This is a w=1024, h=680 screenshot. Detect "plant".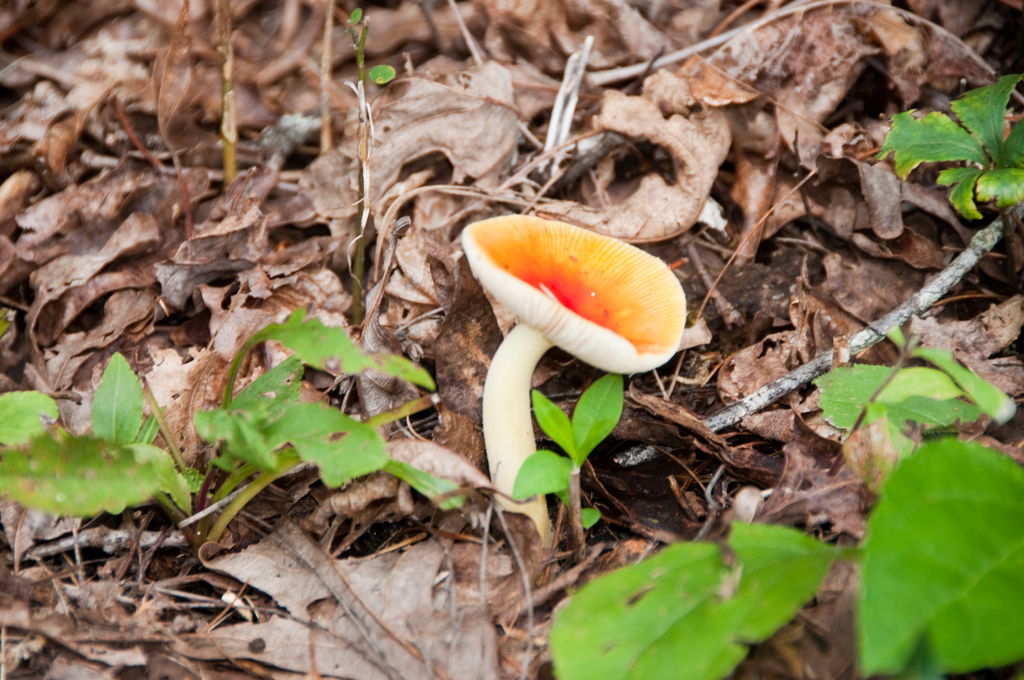
526:408:1023:679.
